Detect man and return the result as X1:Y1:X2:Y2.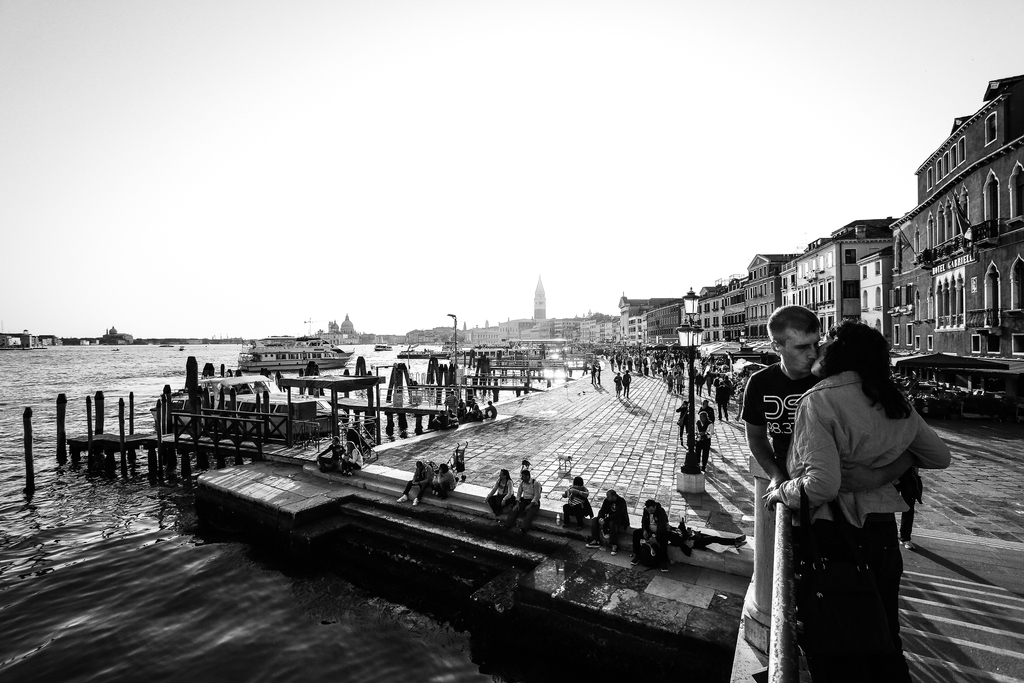
484:400:497:418.
